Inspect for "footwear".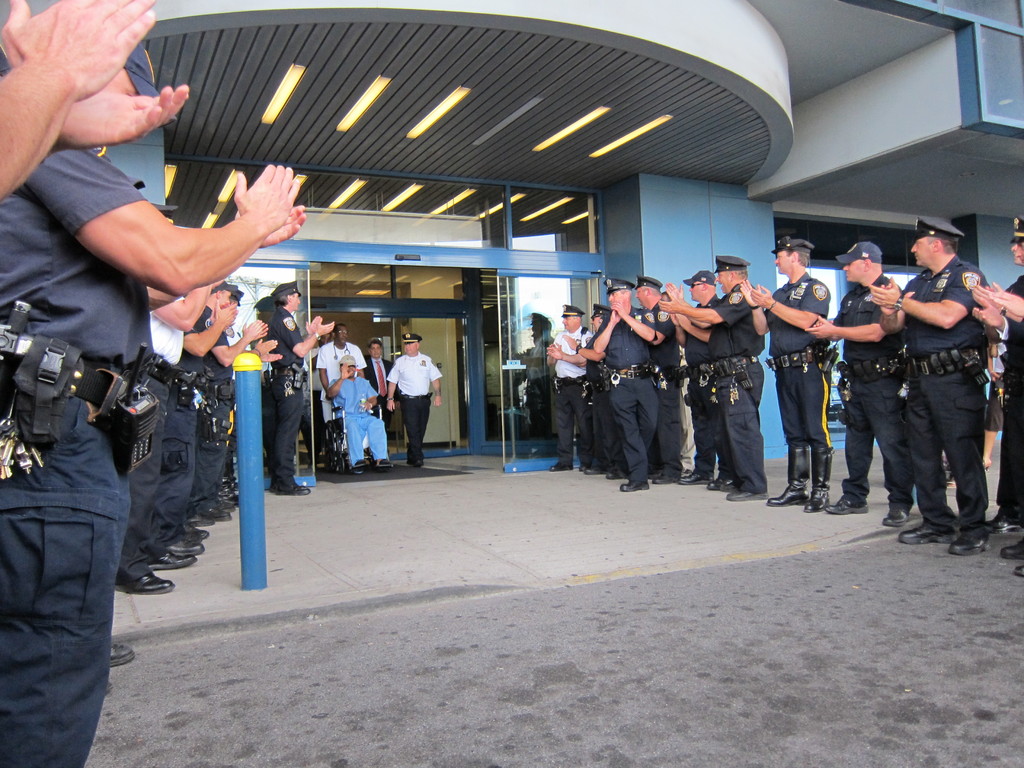
Inspection: l=412, t=460, r=427, b=471.
